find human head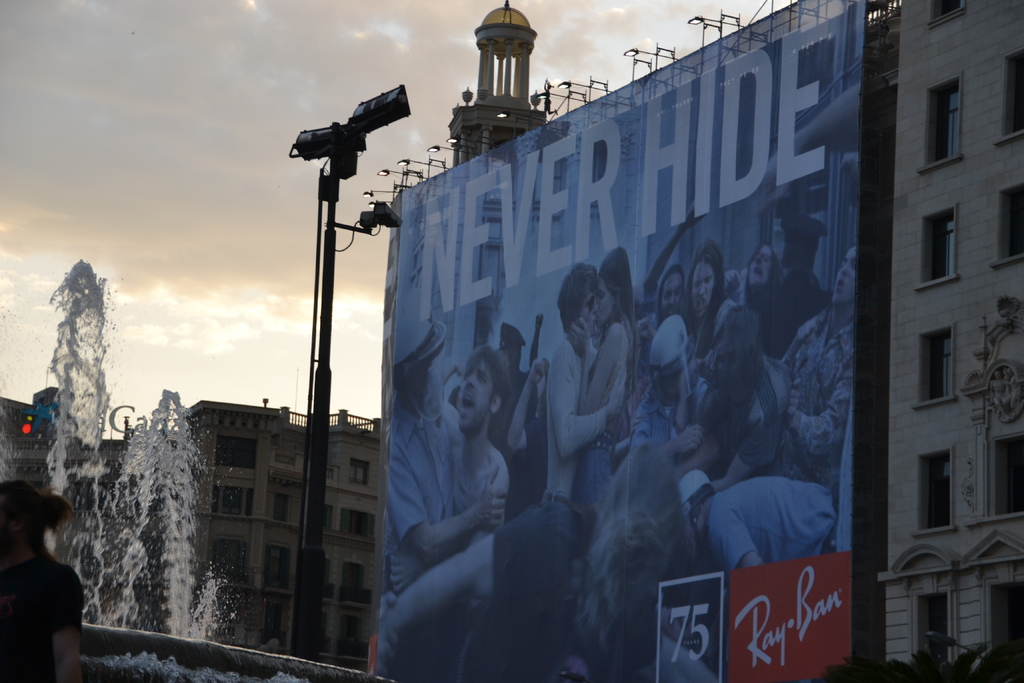
box(392, 318, 444, 409)
